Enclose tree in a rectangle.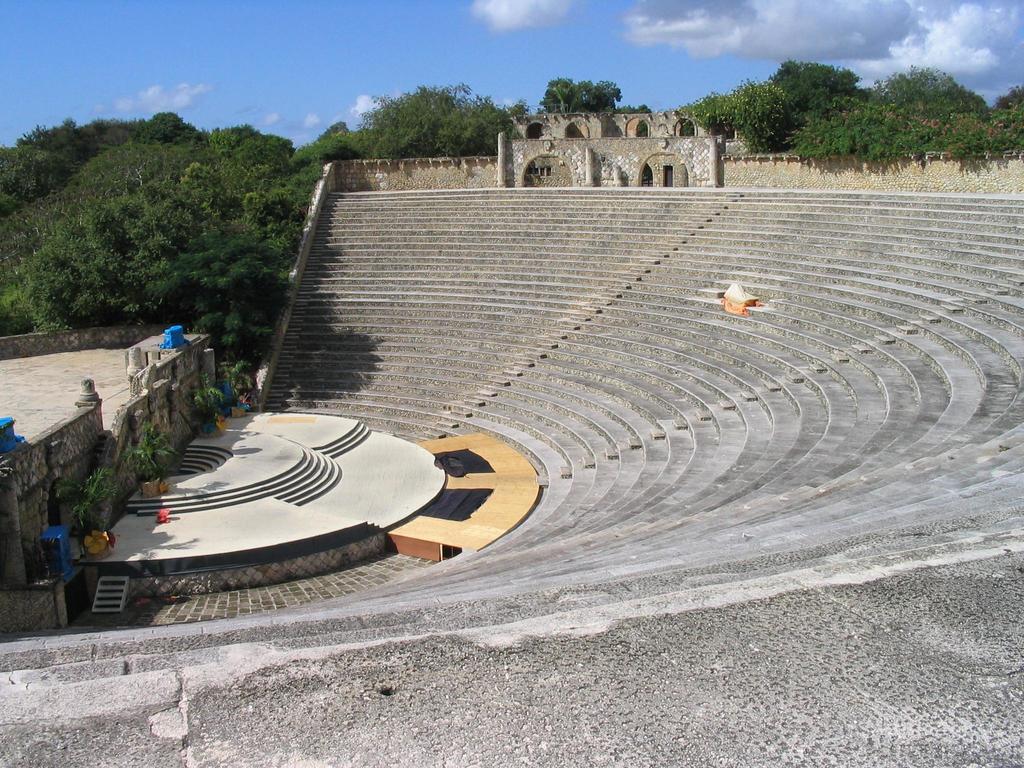
295 129 365 156.
